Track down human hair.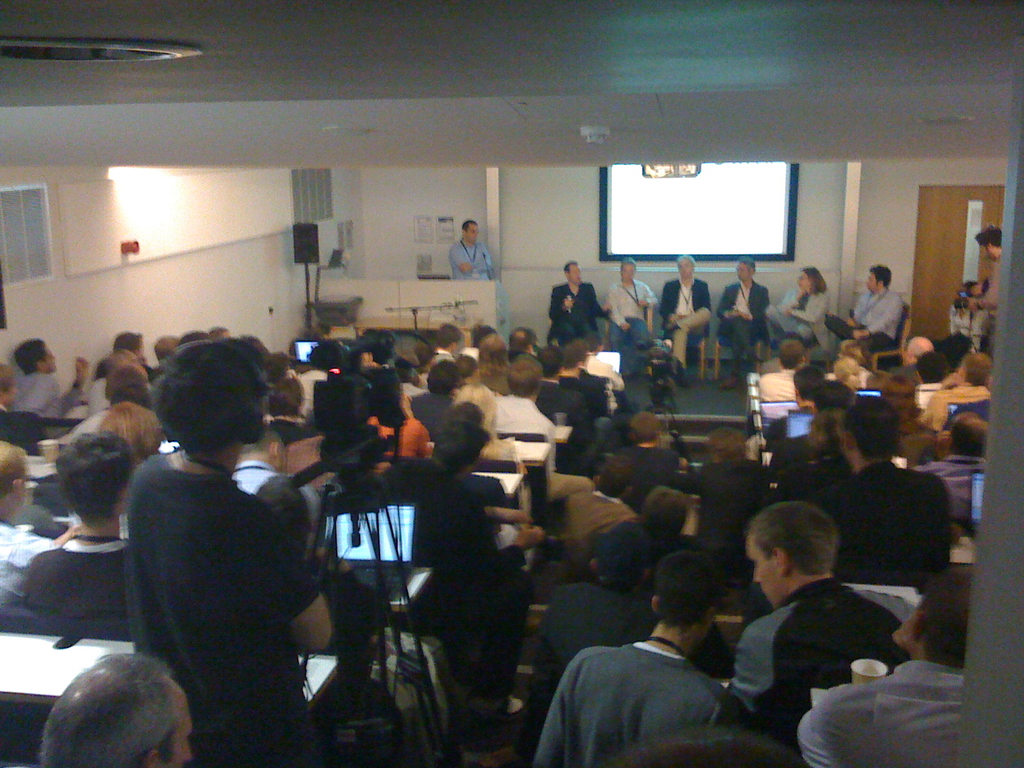
Tracked to [left=779, top=337, right=804, bottom=373].
